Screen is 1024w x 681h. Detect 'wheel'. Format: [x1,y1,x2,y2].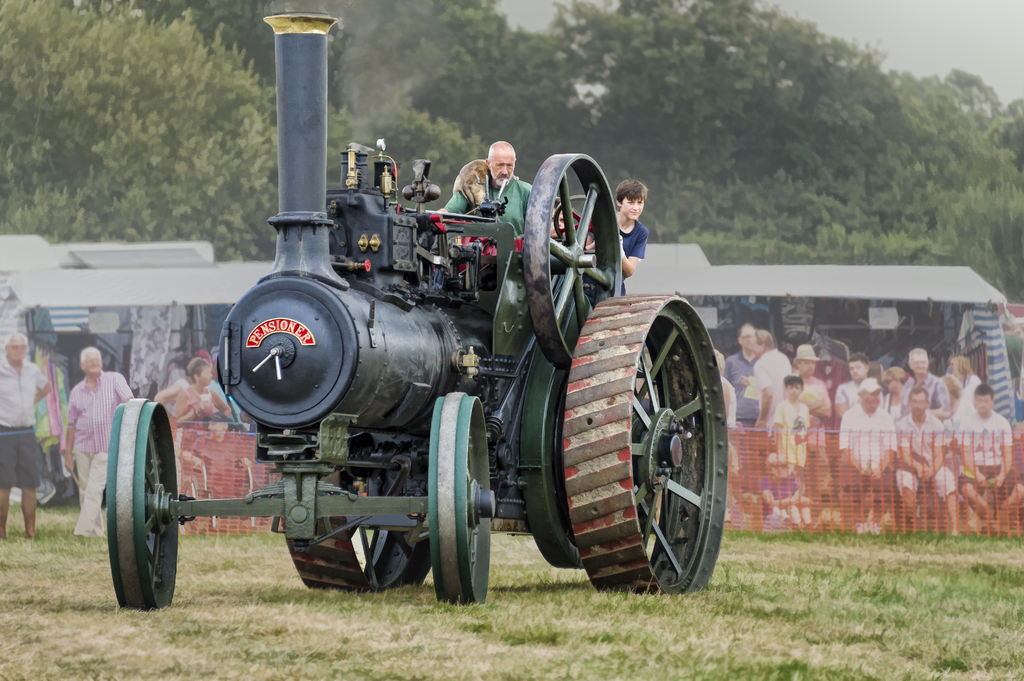
[282,448,431,593].
